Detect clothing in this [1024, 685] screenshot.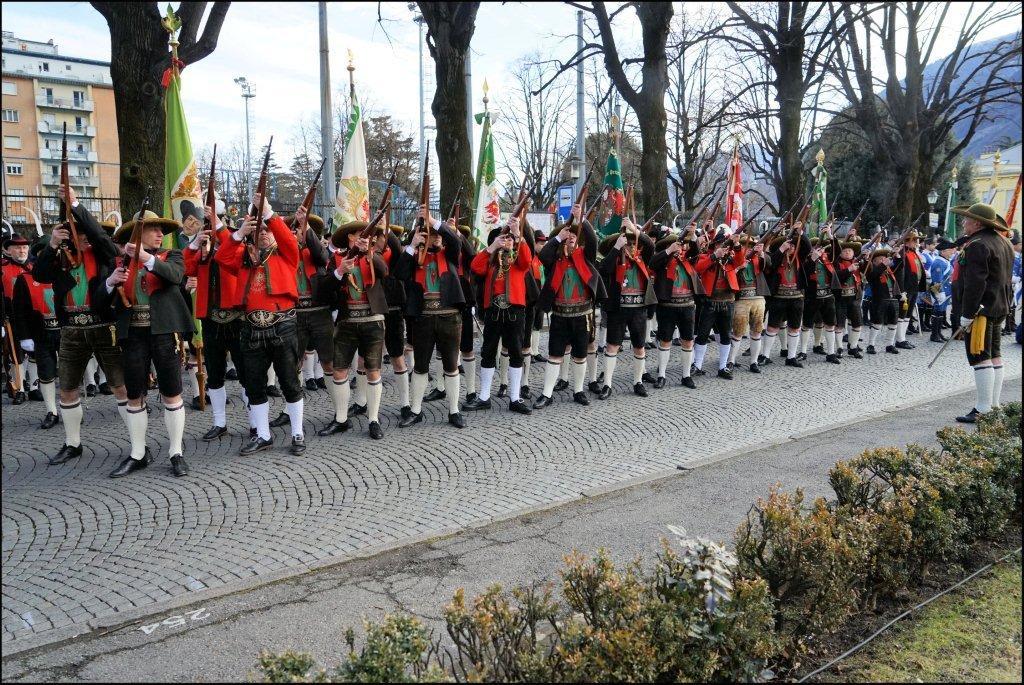
Detection: {"left": 650, "top": 240, "right": 696, "bottom": 348}.
